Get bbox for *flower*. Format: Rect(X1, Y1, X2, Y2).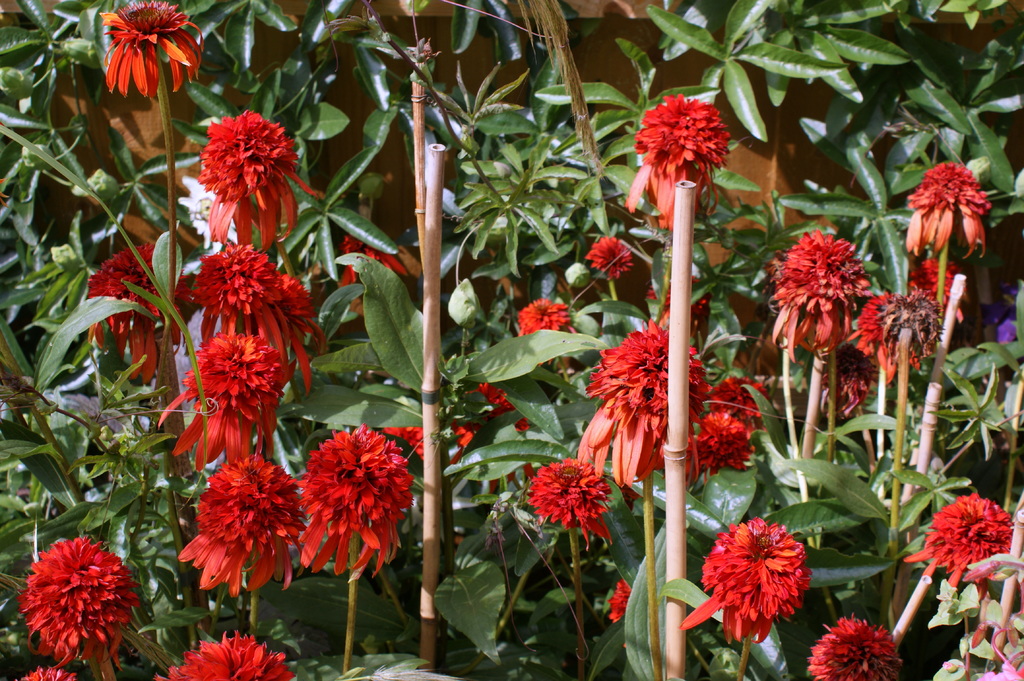
Rect(573, 315, 703, 492).
